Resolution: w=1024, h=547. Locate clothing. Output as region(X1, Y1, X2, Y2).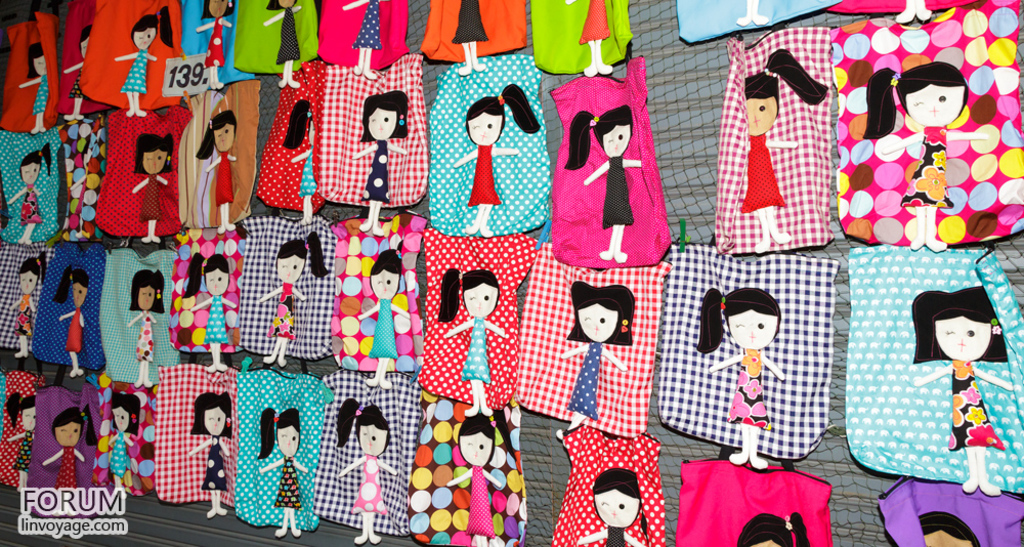
region(298, 149, 314, 195).
